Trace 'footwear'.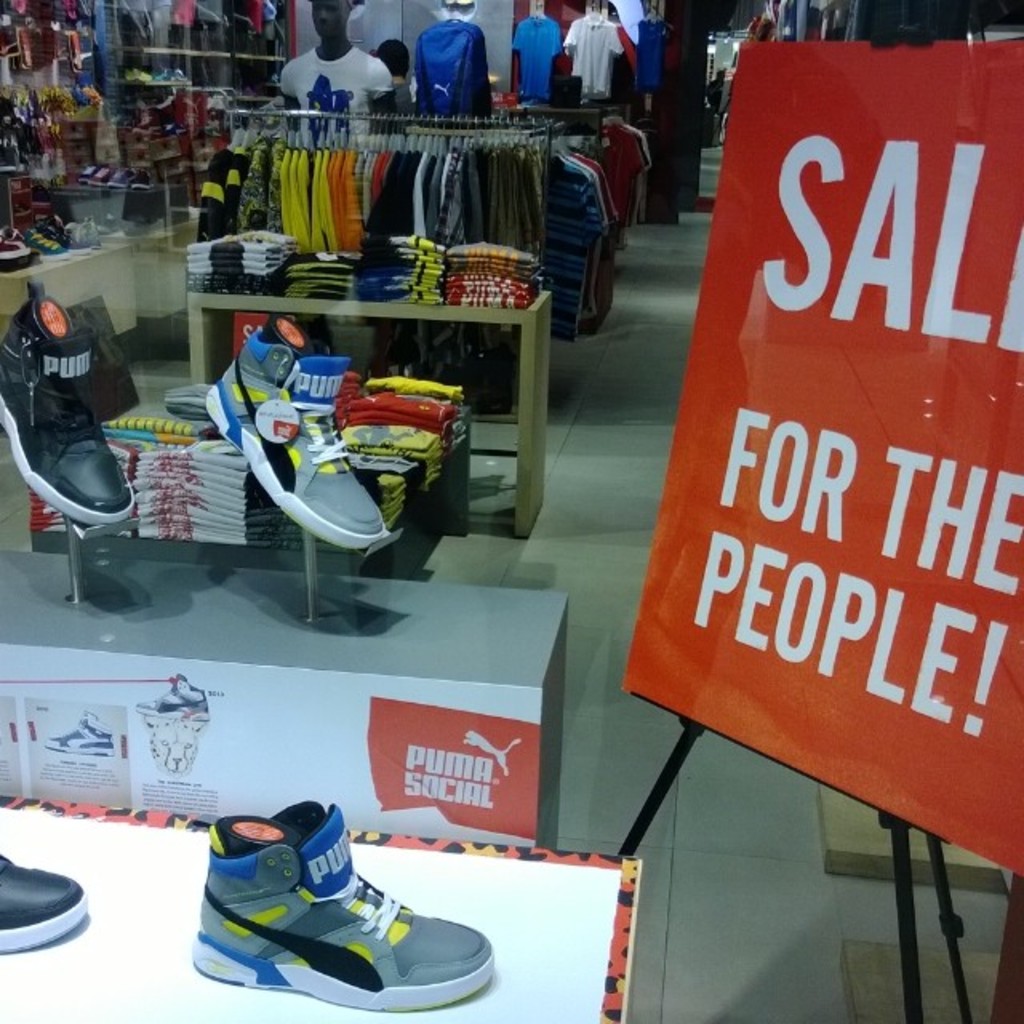
Traced to x1=37, y1=211, x2=94, y2=258.
